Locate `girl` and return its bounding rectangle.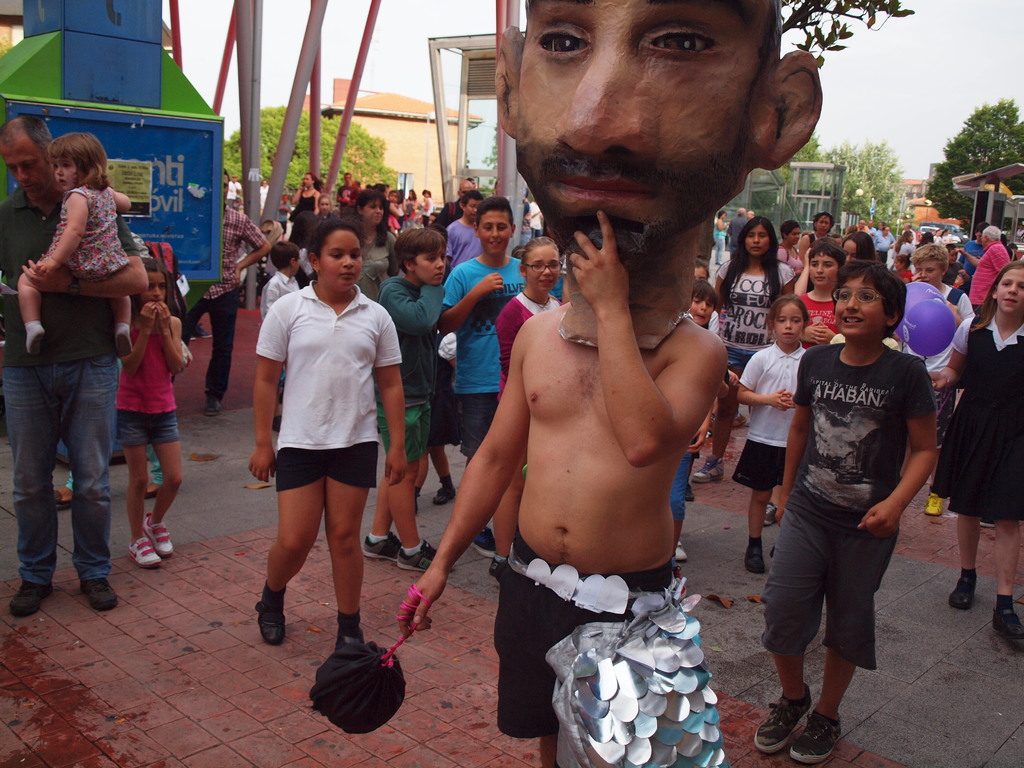
bbox=[926, 259, 1023, 639].
